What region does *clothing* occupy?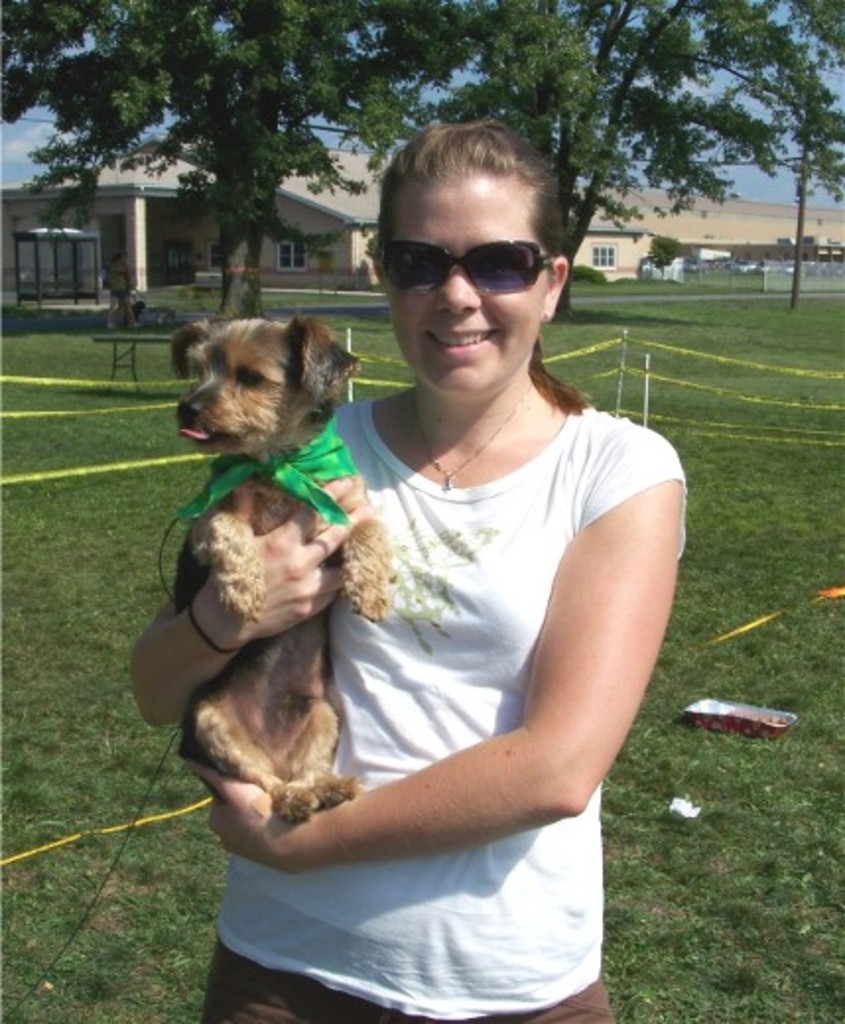
select_region(260, 321, 646, 935).
